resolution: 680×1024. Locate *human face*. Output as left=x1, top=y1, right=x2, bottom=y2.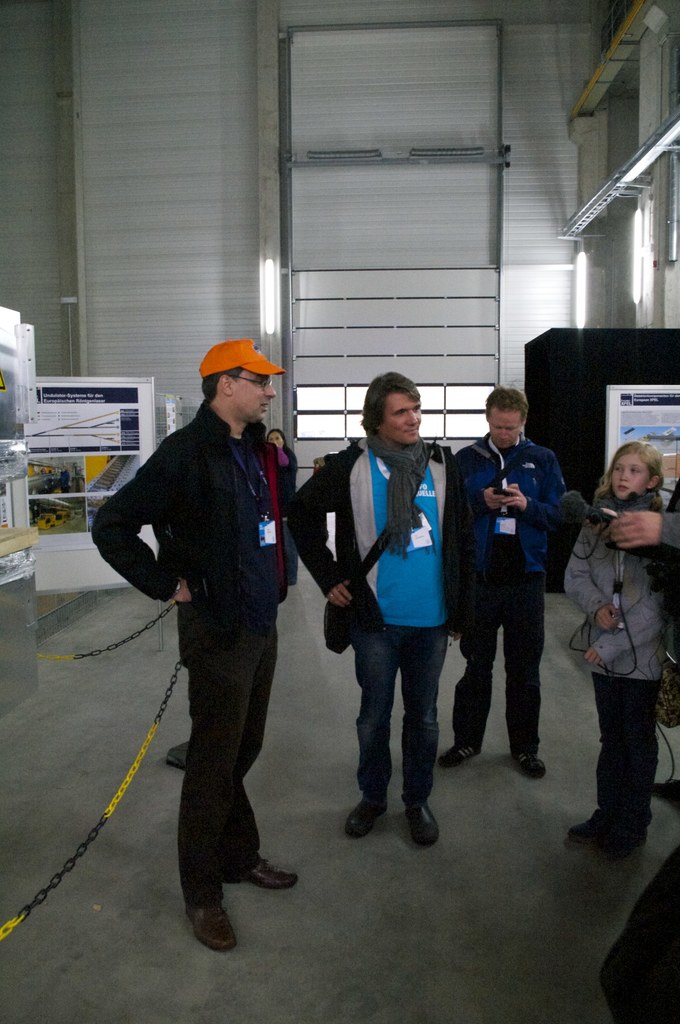
left=230, top=369, right=278, bottom=419.
